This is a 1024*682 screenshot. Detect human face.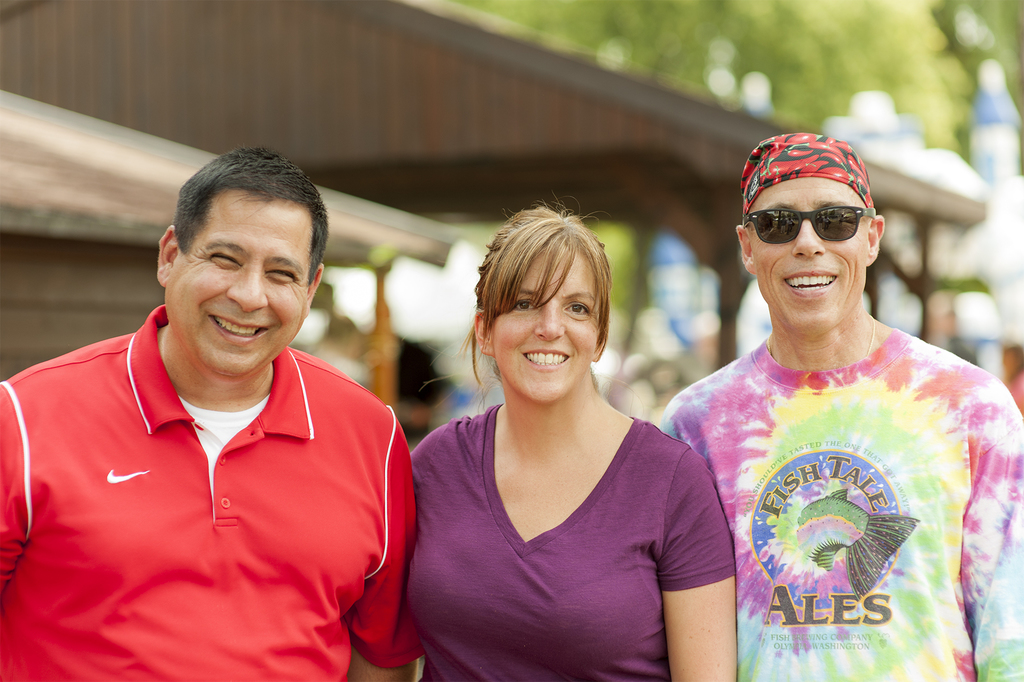
bbox=[163, 203, 305, 383].
